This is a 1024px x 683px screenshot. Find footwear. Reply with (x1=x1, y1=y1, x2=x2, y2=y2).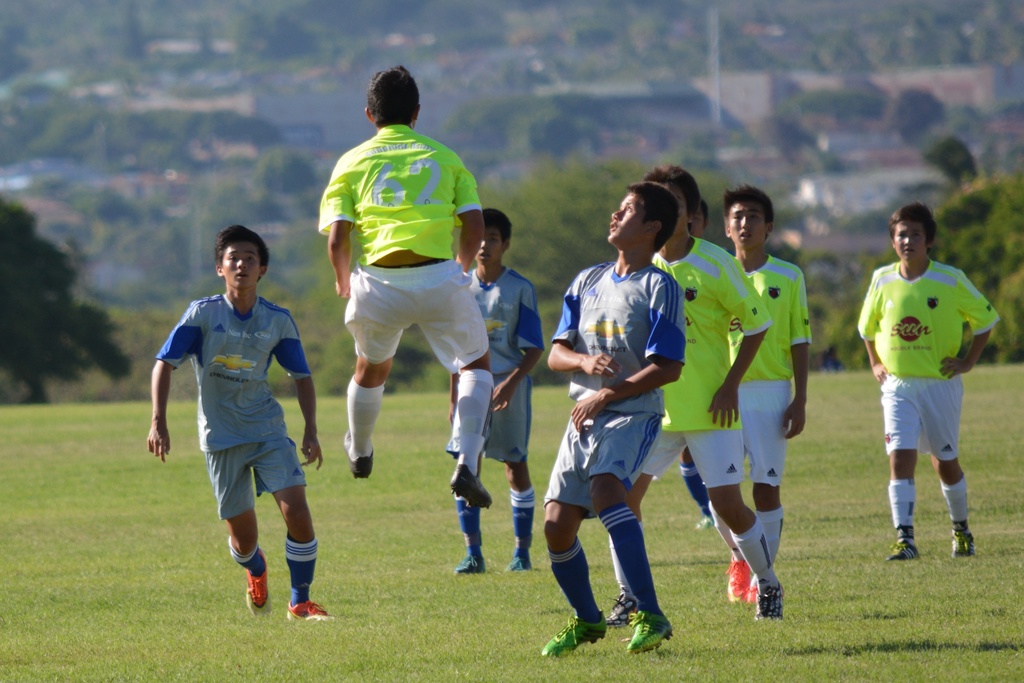
(x1=724, y1=557, x2=748, y2=600).
